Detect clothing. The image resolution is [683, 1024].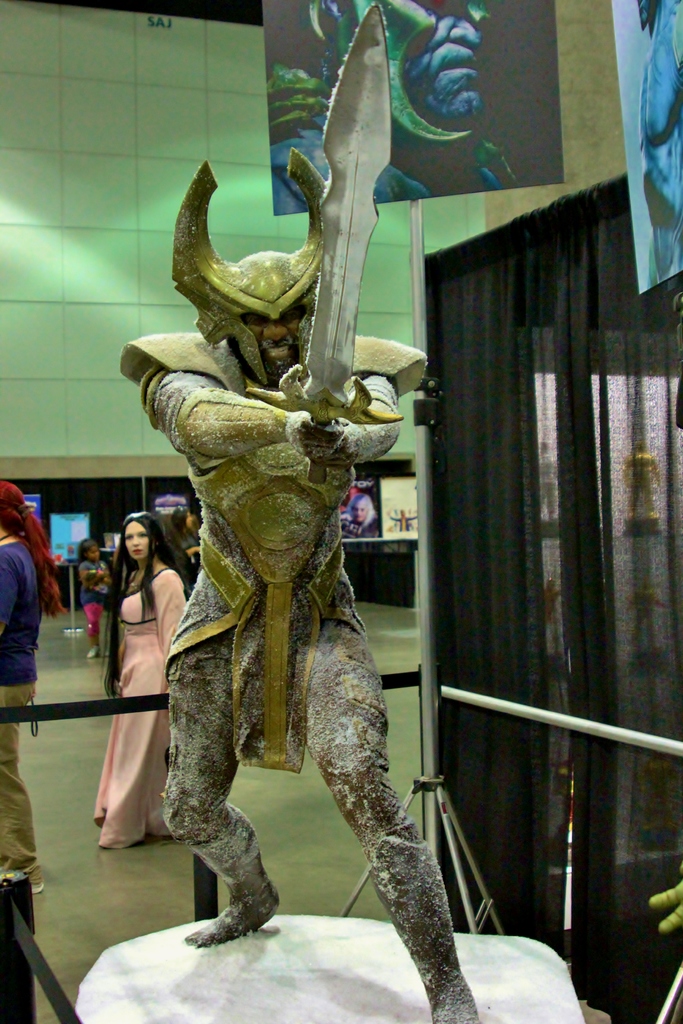
{"x1": 94, "y1": 561, "x2": 189, "y2": 852}.
